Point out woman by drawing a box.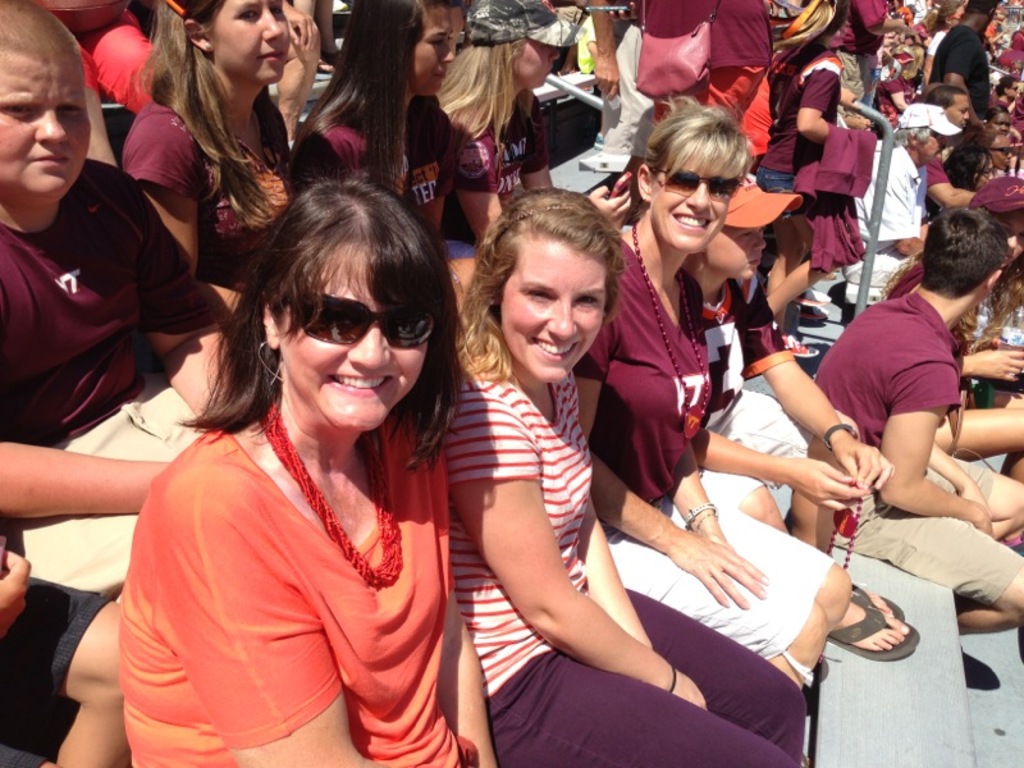
[750, 0, 855, 339].
